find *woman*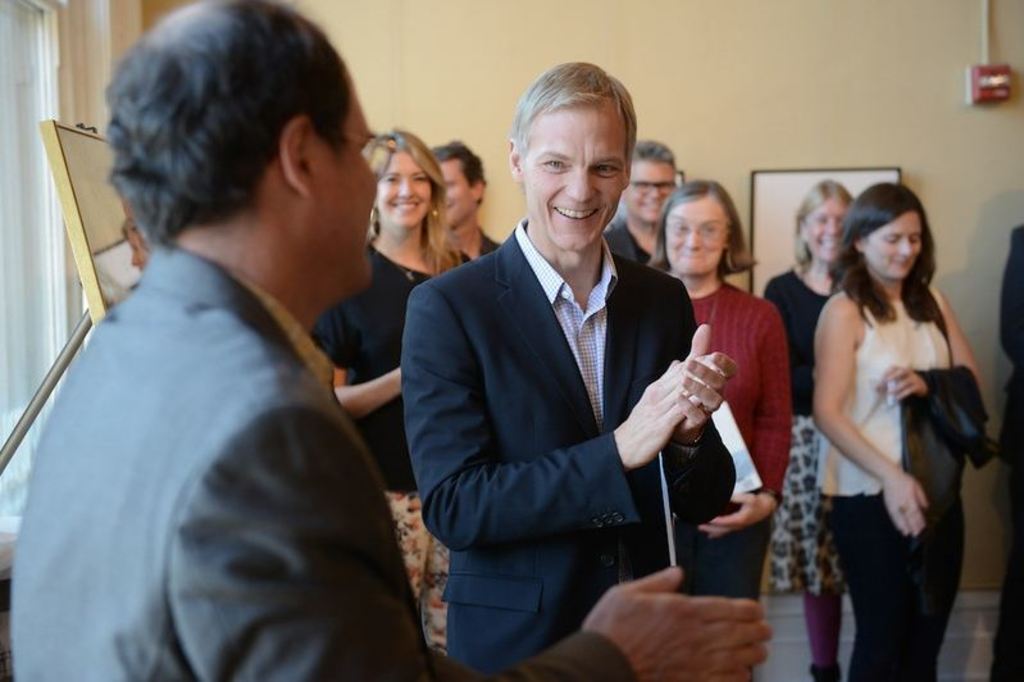
pyautogui.locateOnScreen(310, 123, 482, 654)
